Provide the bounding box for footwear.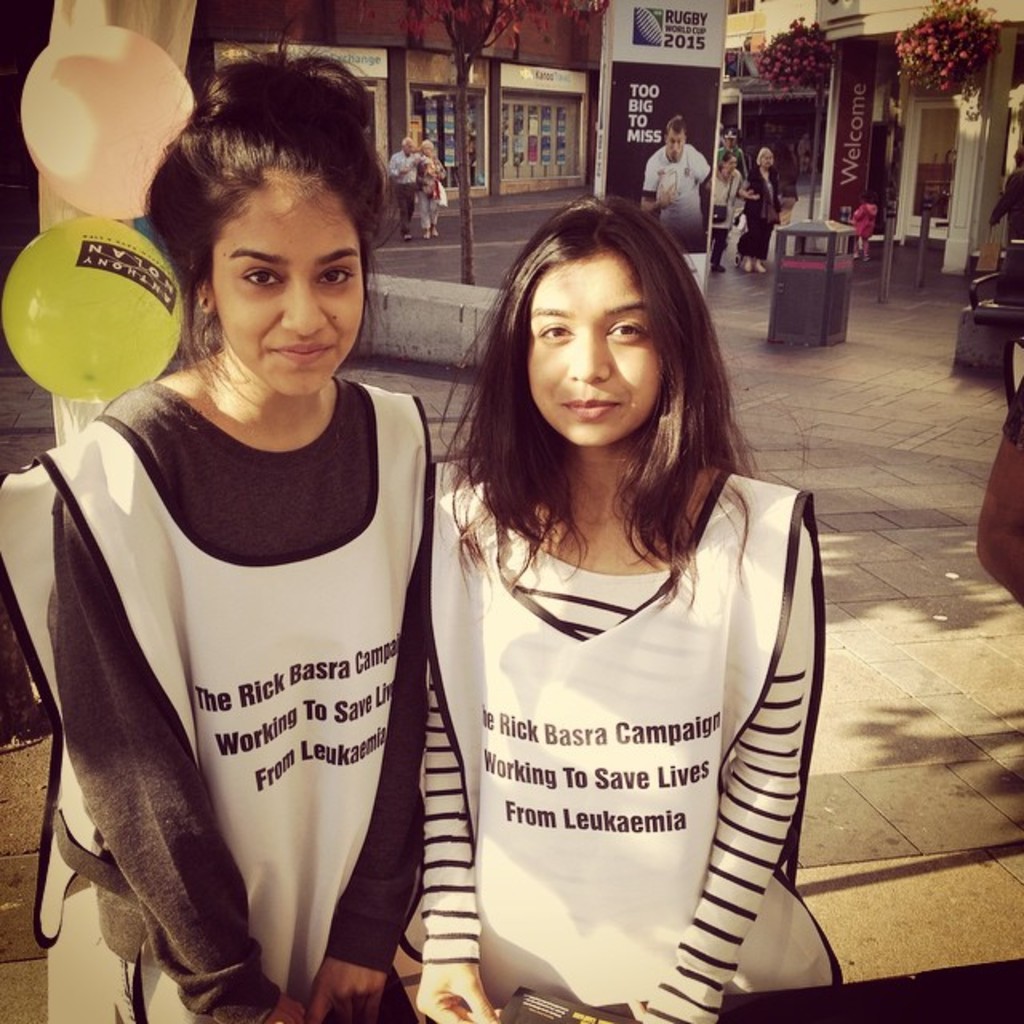
734 258 755 274.
